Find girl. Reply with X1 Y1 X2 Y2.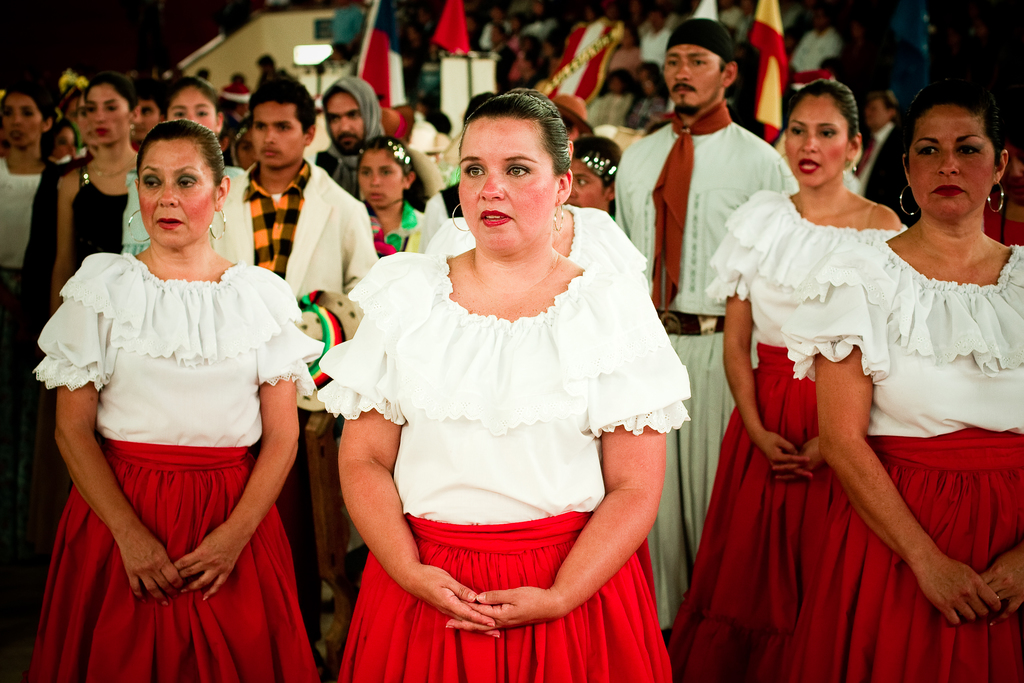
29 71 139 536.
